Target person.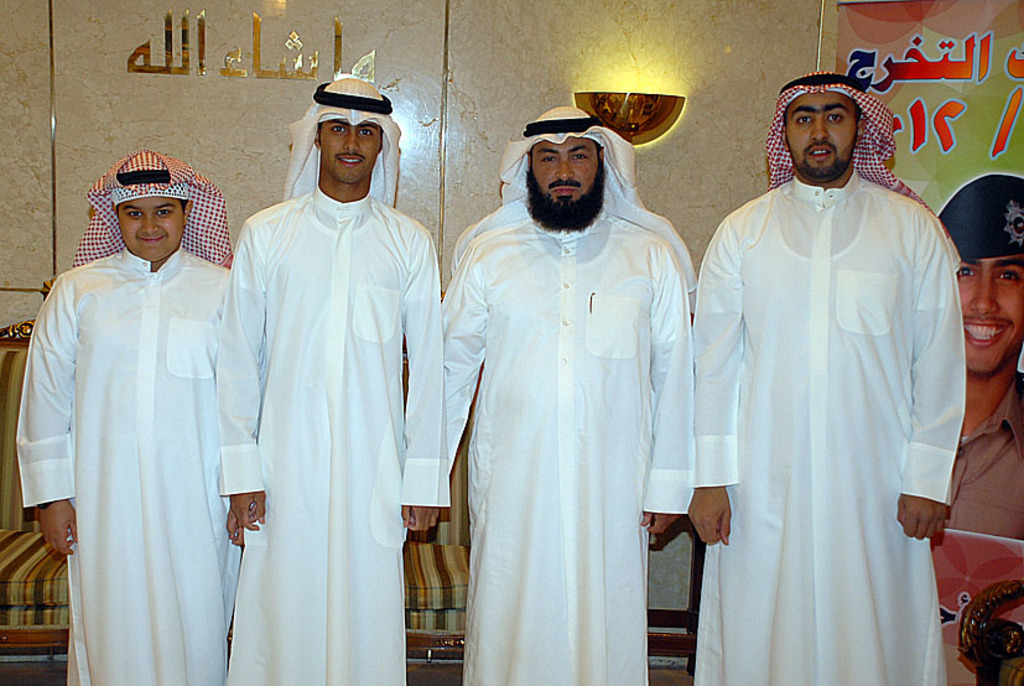
Target region: [400, 100, 697, 685].
